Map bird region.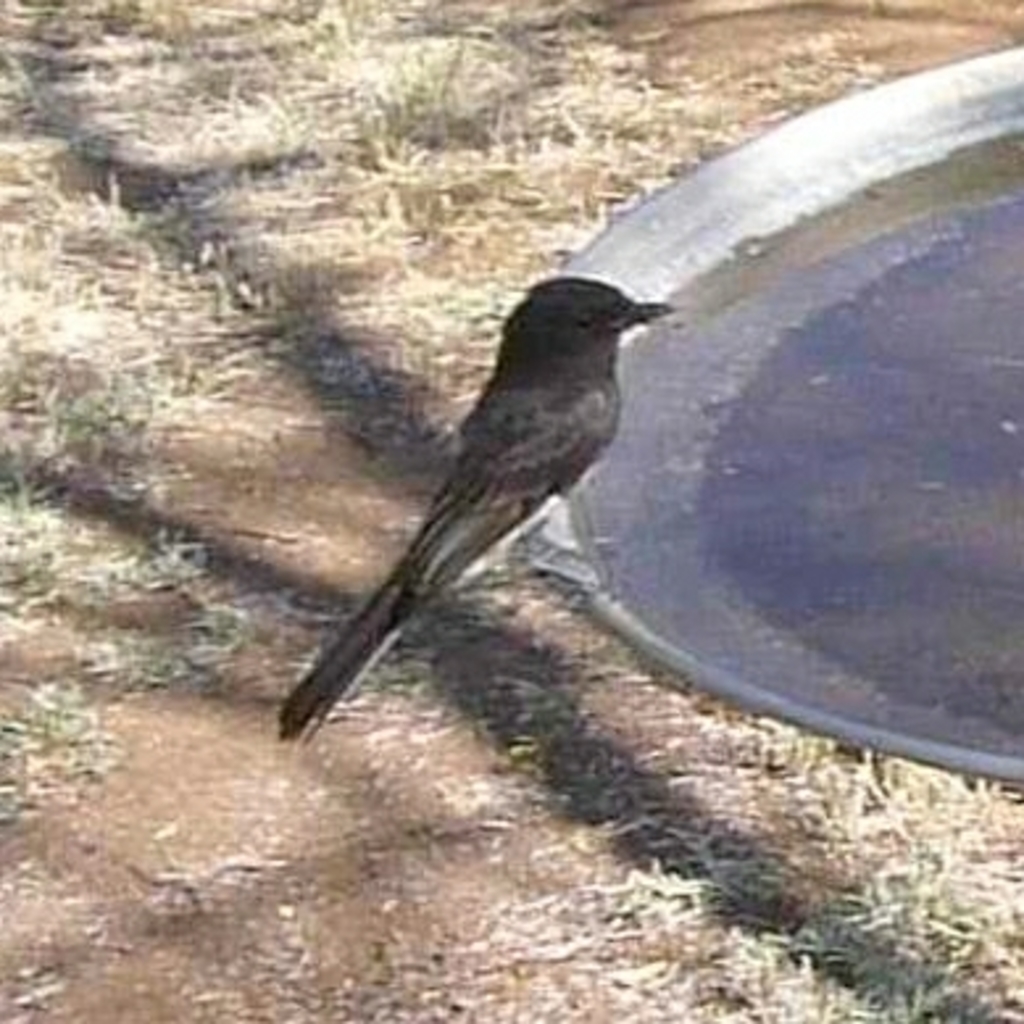
Mapped to <bbox>308, 261, 806, 692</bbox>.
